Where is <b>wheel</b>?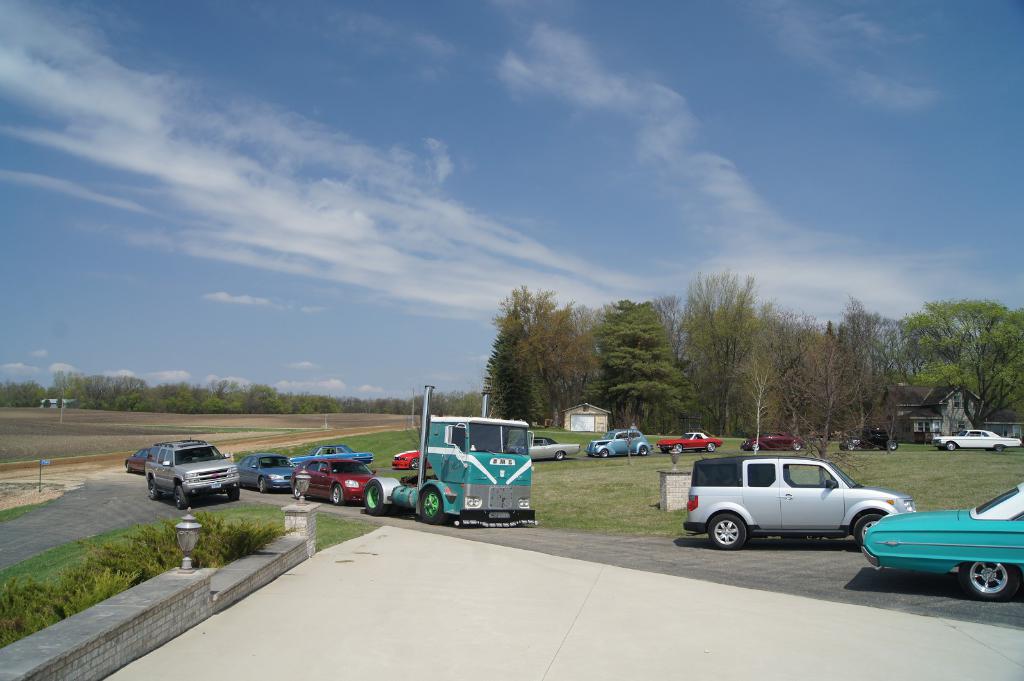
BBox(365, 486, 380, 511).
